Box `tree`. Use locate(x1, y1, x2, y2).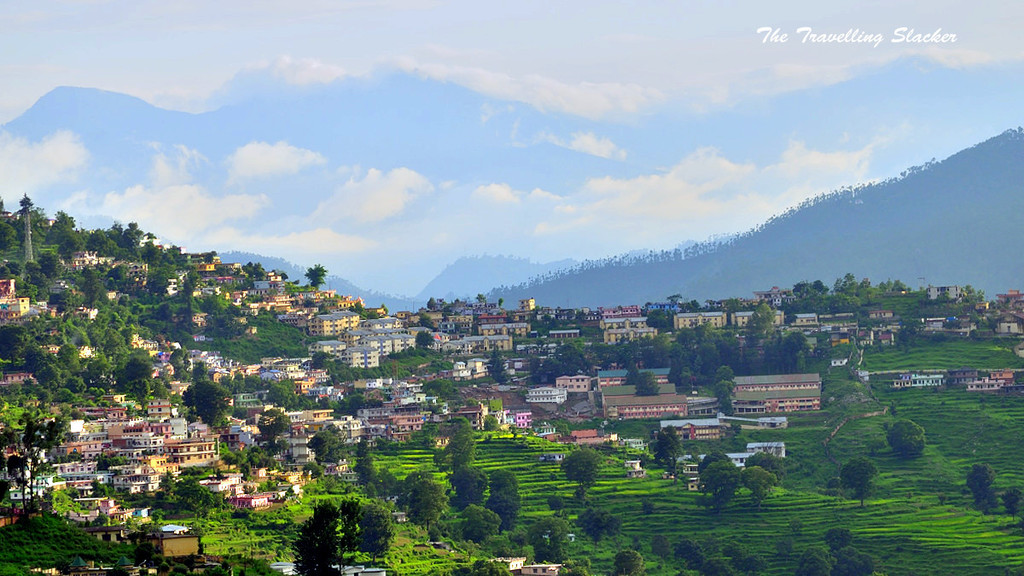
locate(457, 494, 501, 545).
